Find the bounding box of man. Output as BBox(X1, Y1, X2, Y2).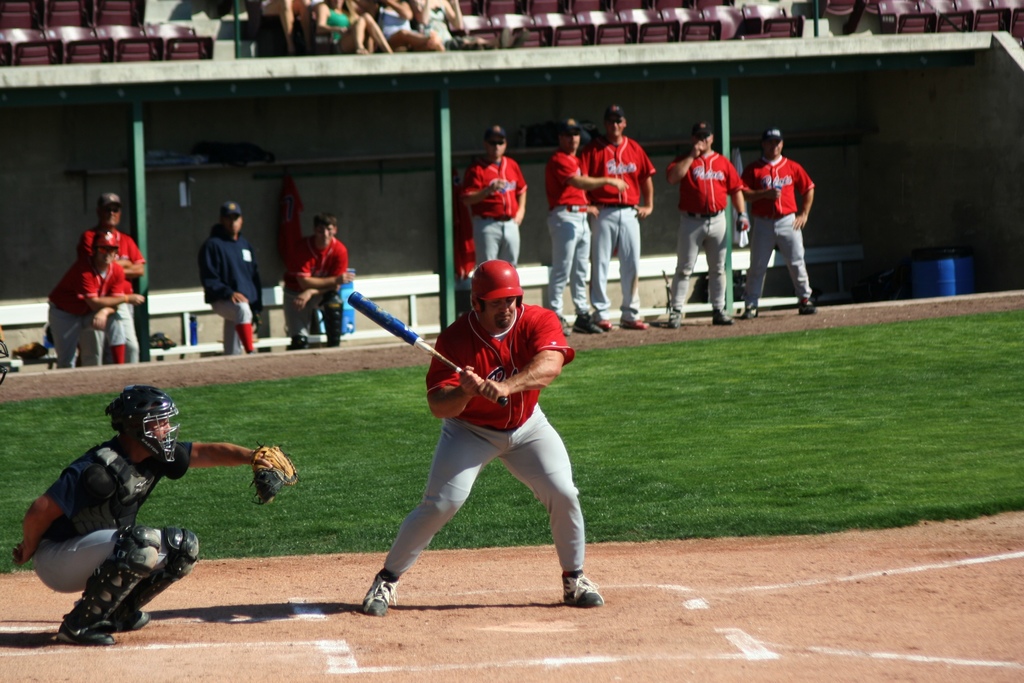
BBox(666, 122, 751, 331).
